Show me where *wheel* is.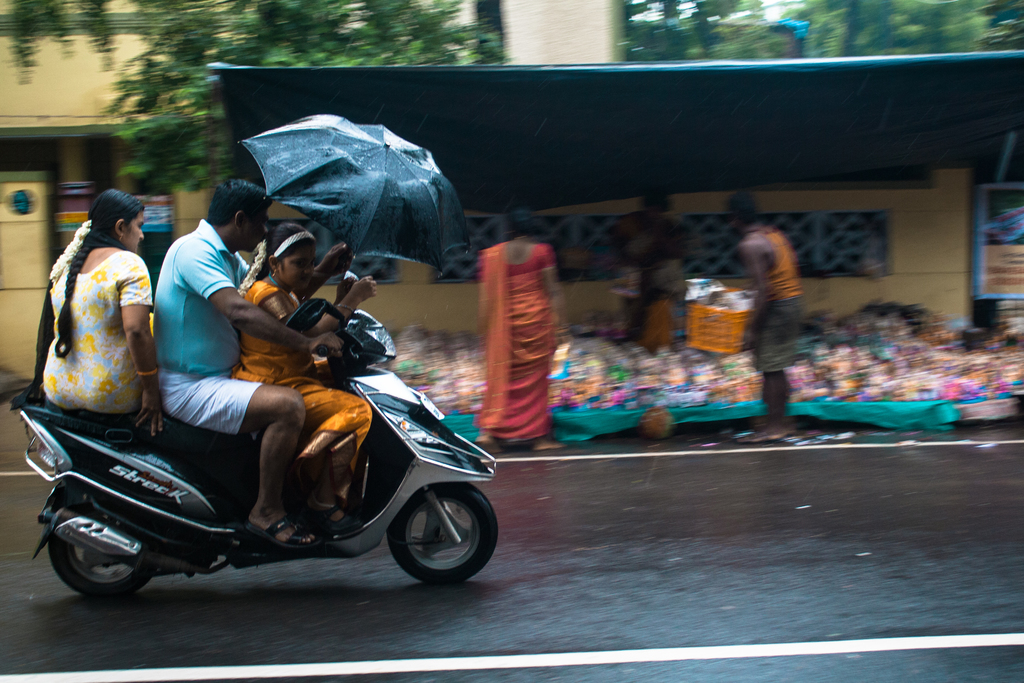
*wheel* is at [47, 504, 157, 597].
